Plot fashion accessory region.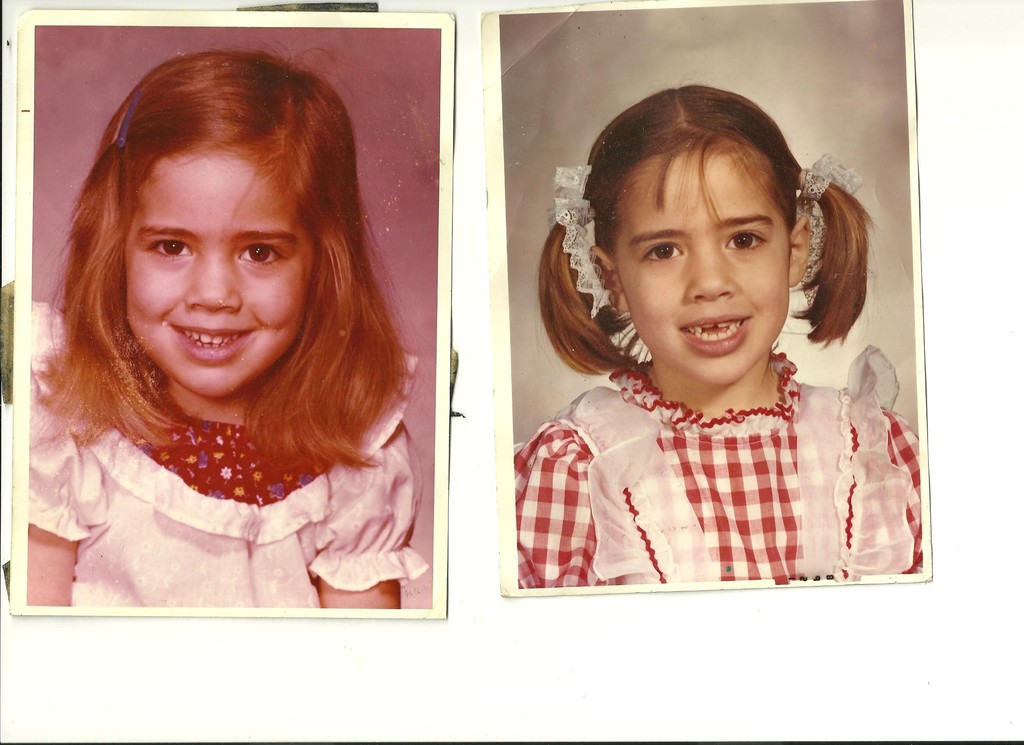
Plotted at 542/162/622/322.
